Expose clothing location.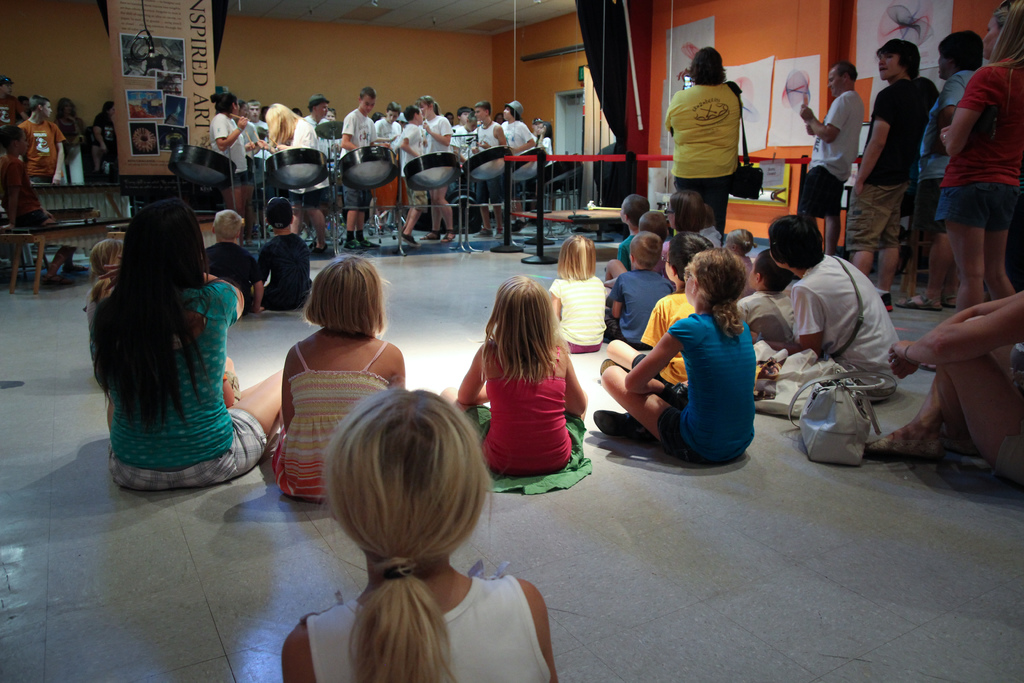
Exposed at (left=849, top=78, right=930, bottom=252).
